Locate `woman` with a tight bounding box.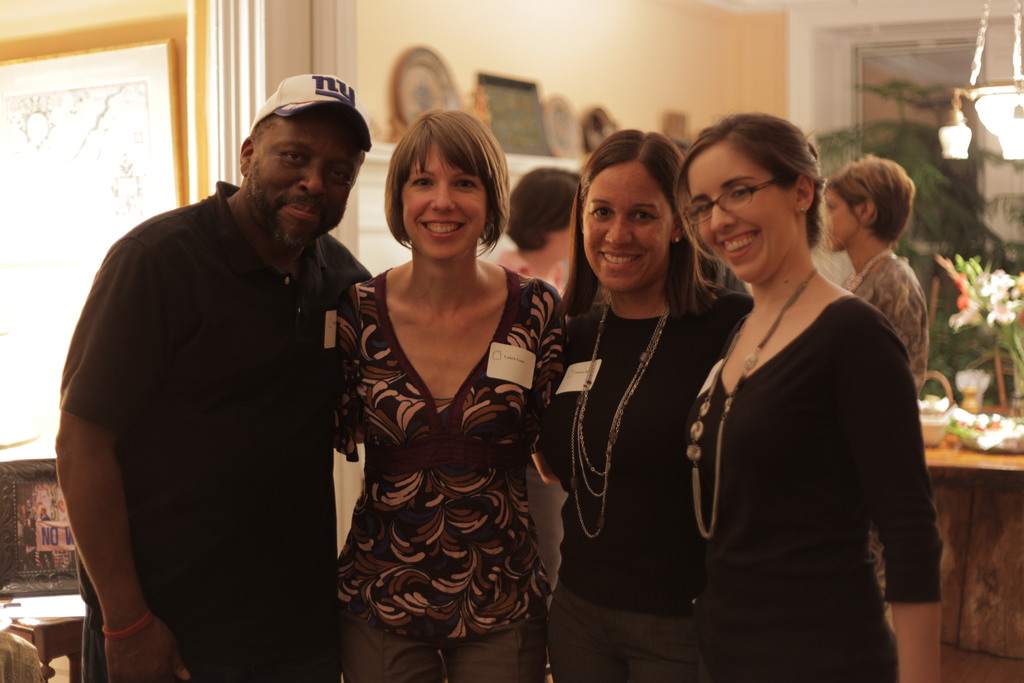
<region>819, 150, 952, 631</region>.
